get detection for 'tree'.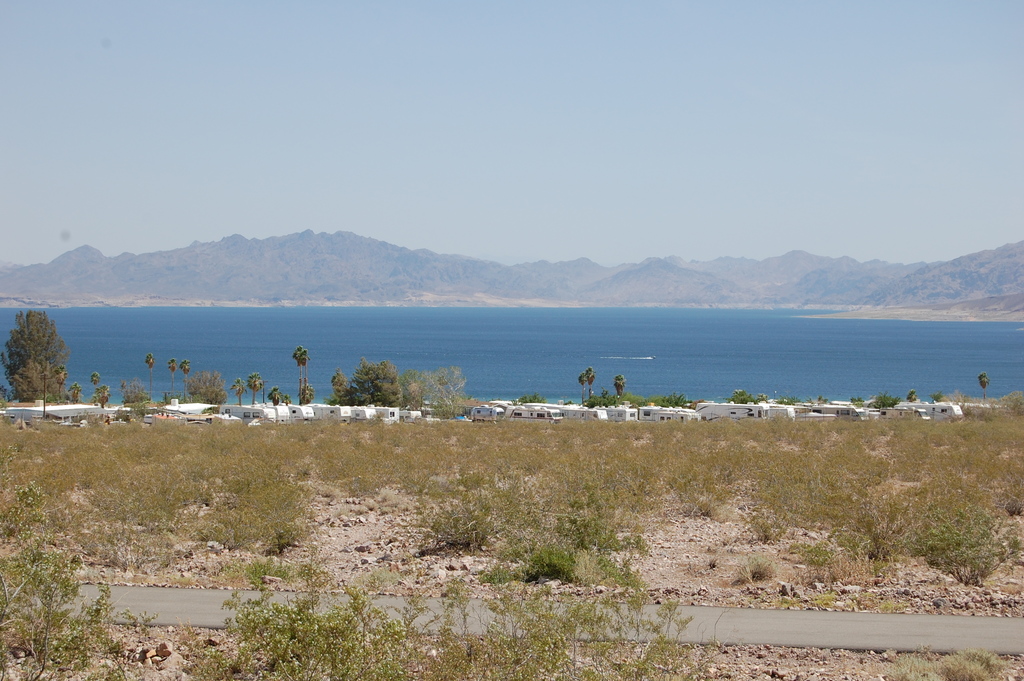
Detection: {"x1": 234, "y1": 379, "x2": 245, "y2": 407}.
